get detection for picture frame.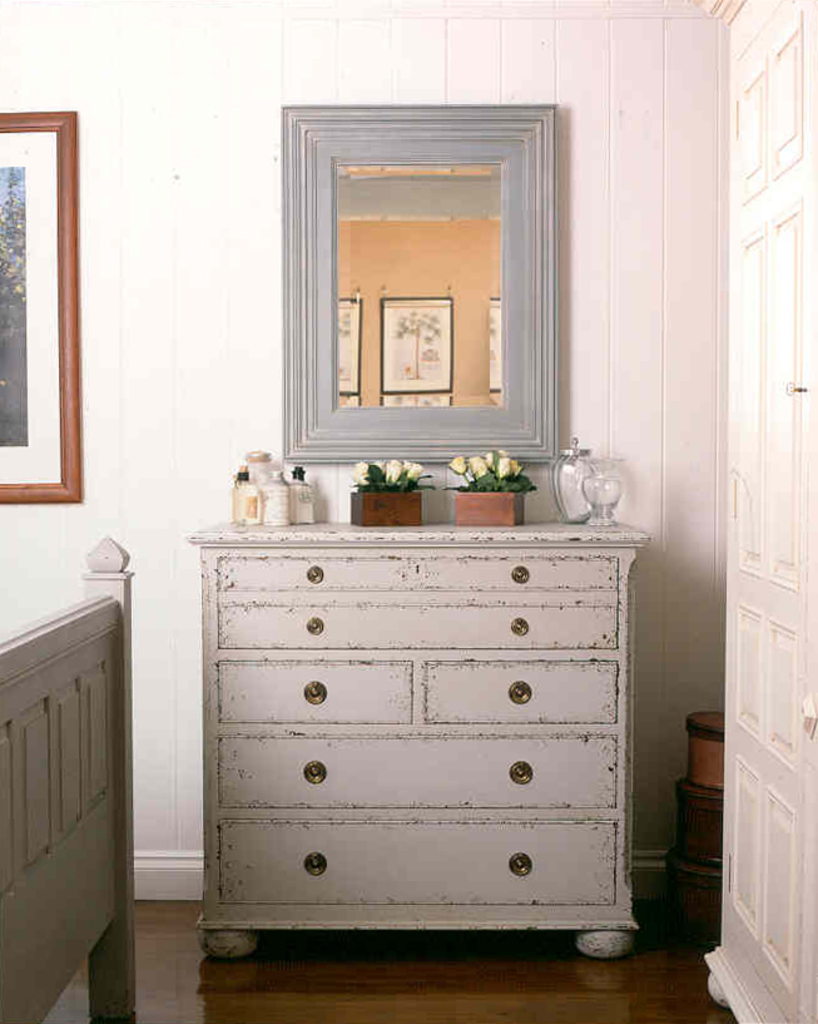
Detection: 375,297,456,392.
